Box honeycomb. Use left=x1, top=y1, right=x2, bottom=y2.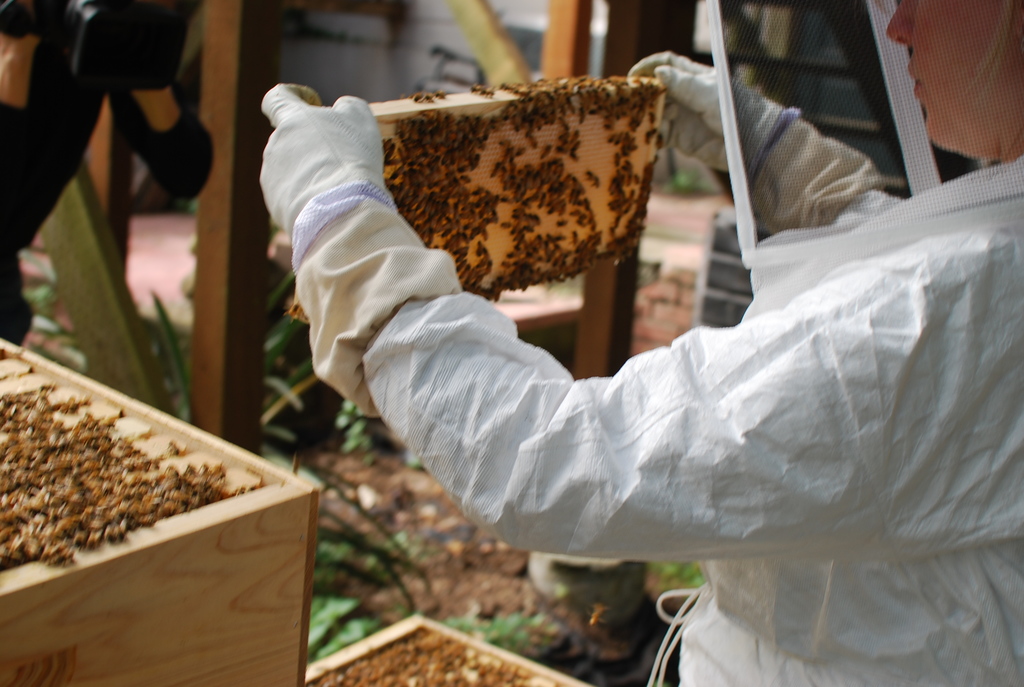
left=381, top=97, right=666, bottom=304.
